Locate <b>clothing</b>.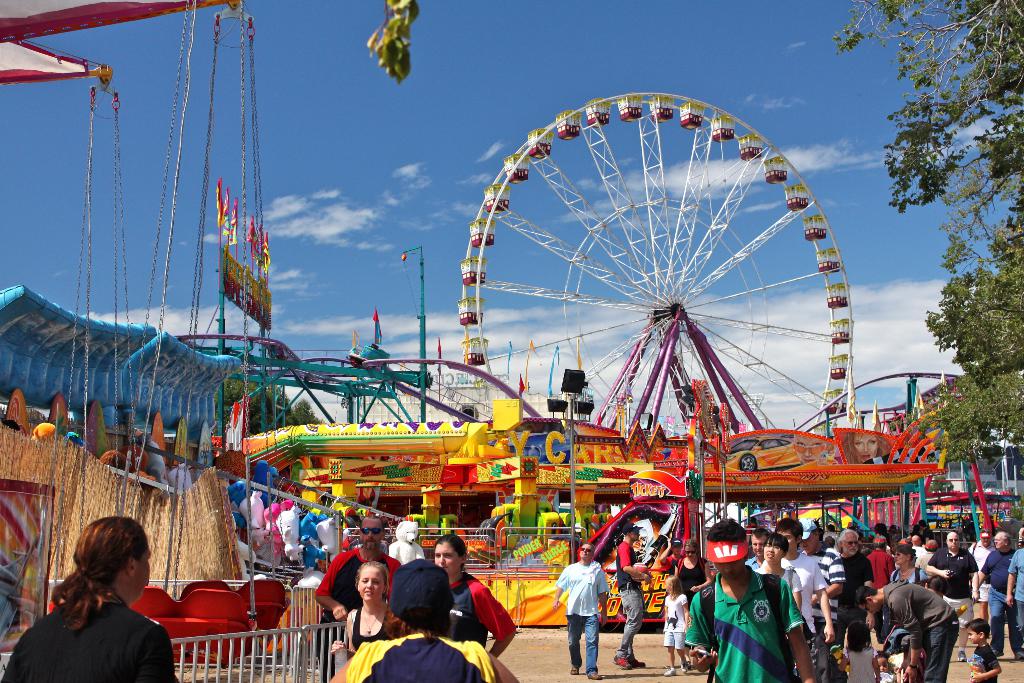
Bounding box: 313,545,406,629.
